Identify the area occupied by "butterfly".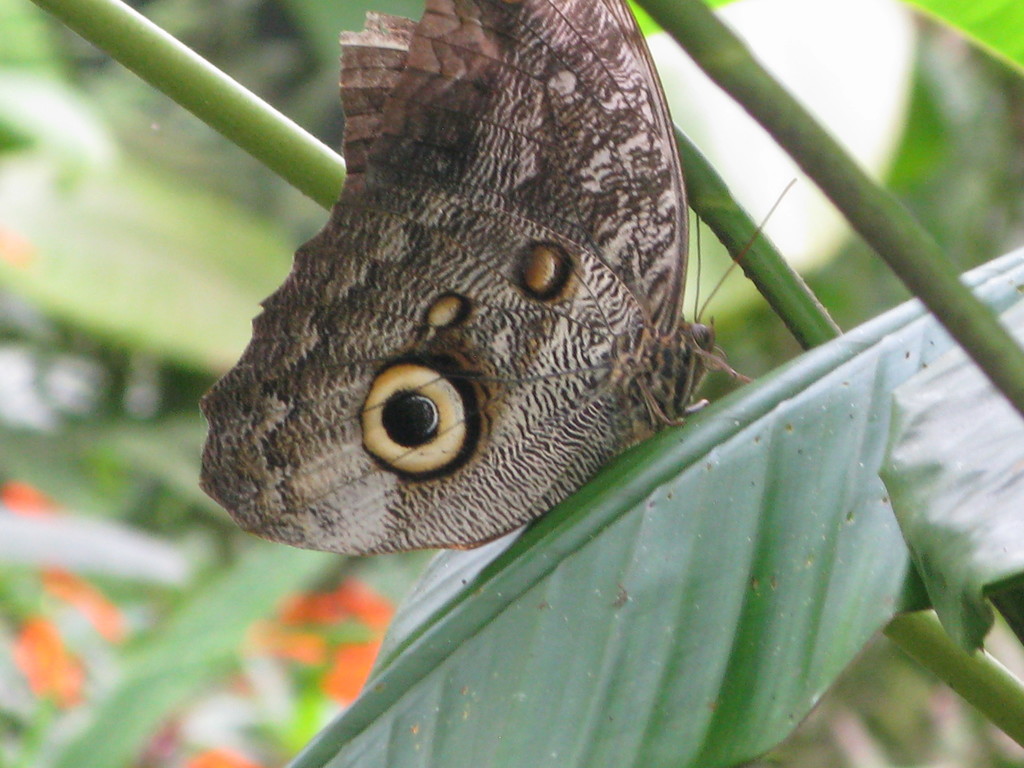
Area: 179, 6, 777, 554.
